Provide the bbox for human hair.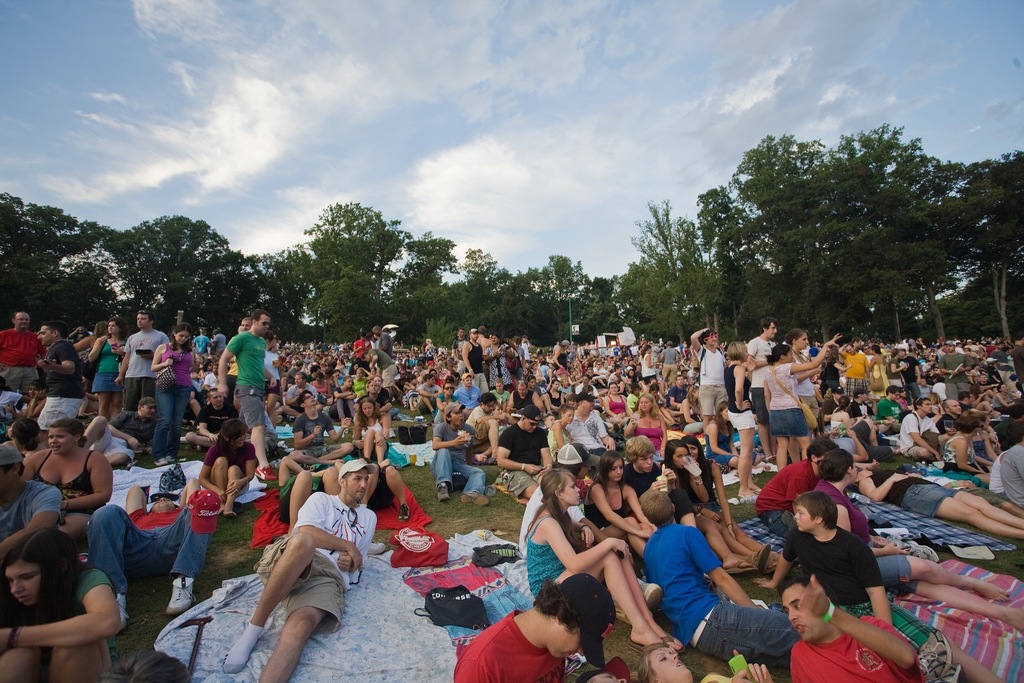
pyautogui.locateOnScreen(1007, 404, 1023, 418).
